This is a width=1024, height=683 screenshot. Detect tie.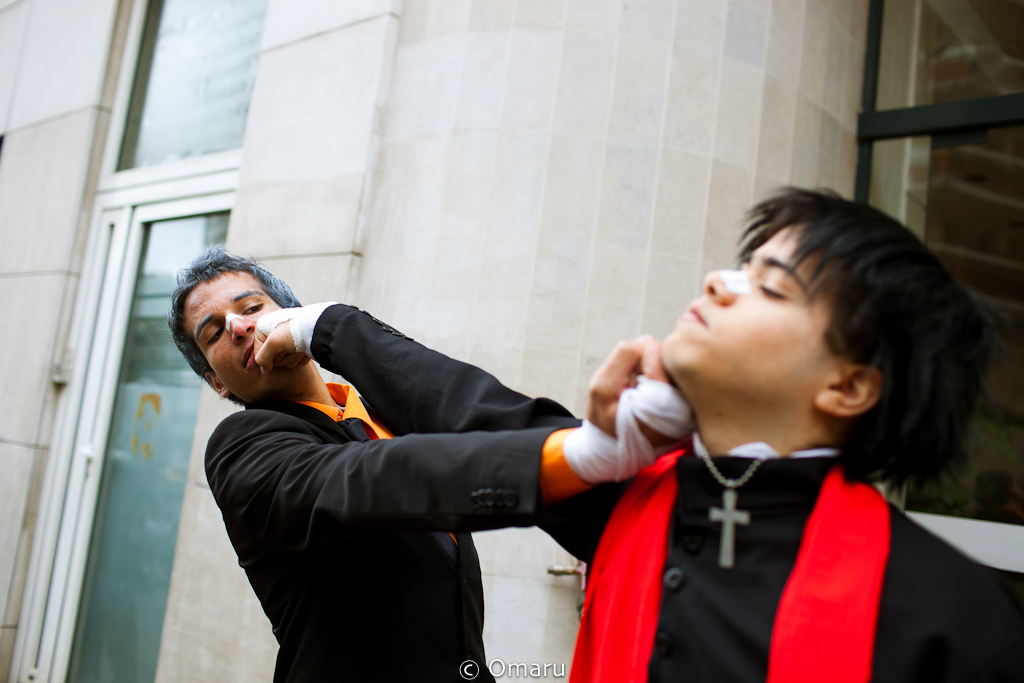
crop(330, 416, 458, 562).
